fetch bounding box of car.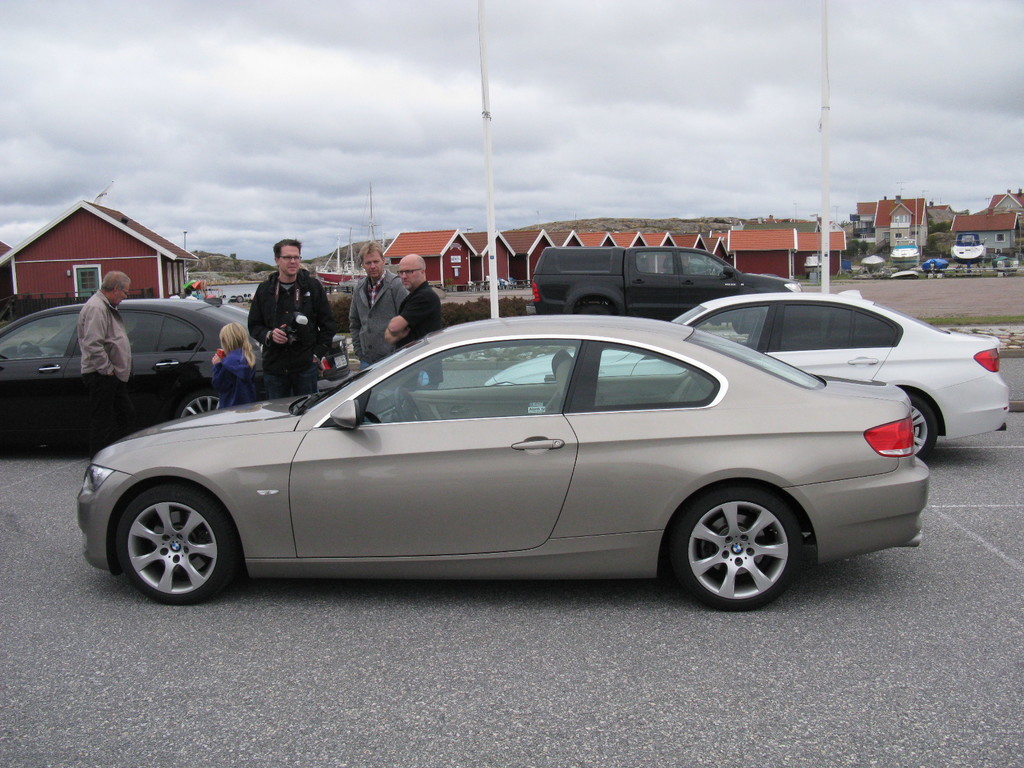
Bbox: [left=74, top=310, right=936, bottom=601].
